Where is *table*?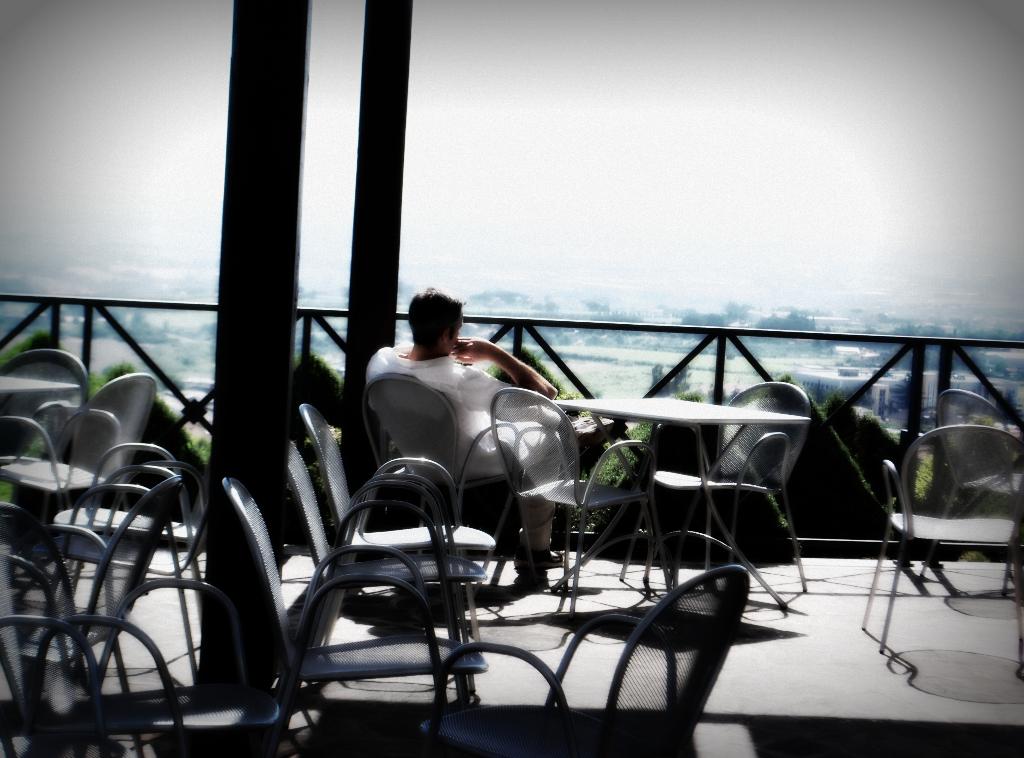
x1=547 y1=382 x2=808 y2=595.
